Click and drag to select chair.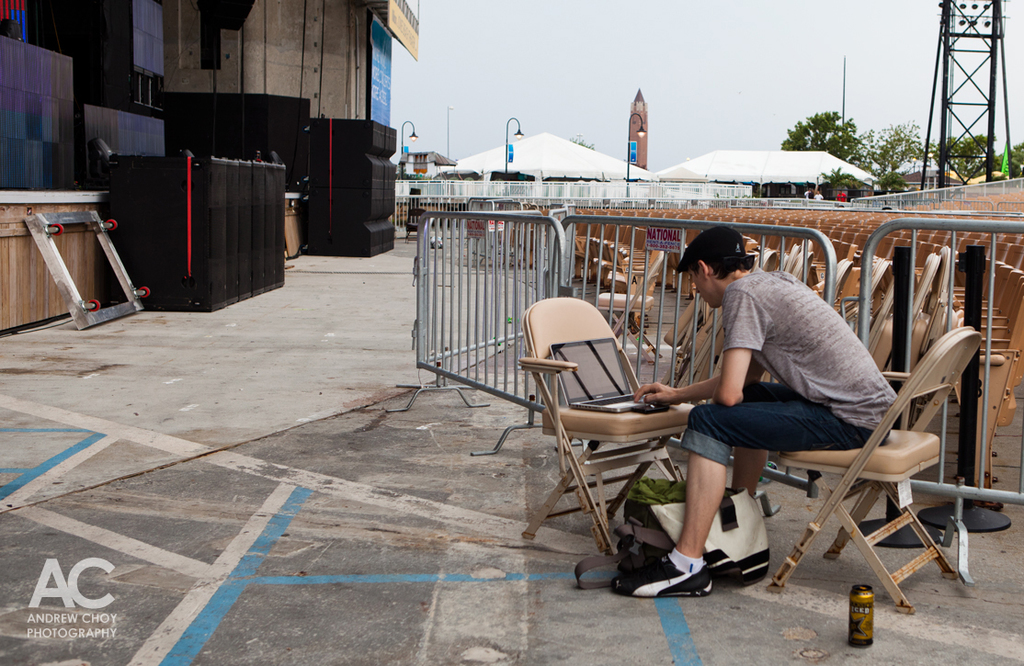
Selection: x1=513, y1=296, x2=698, y2=557.
